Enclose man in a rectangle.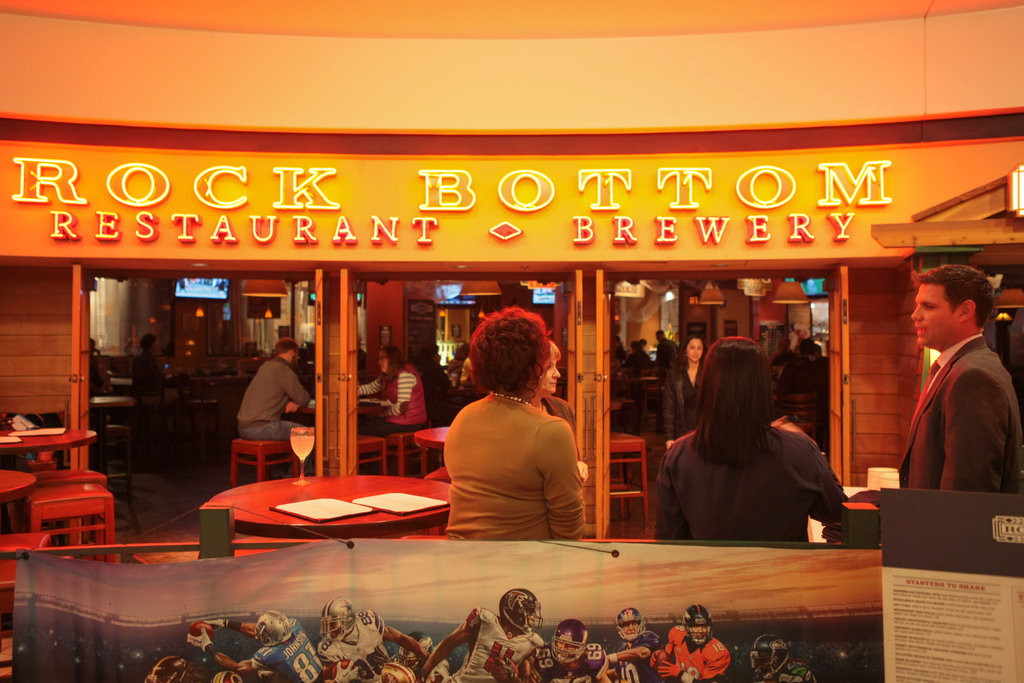
{"left": 900, "top": 262, "right": 1023, "bottom": 496}.
